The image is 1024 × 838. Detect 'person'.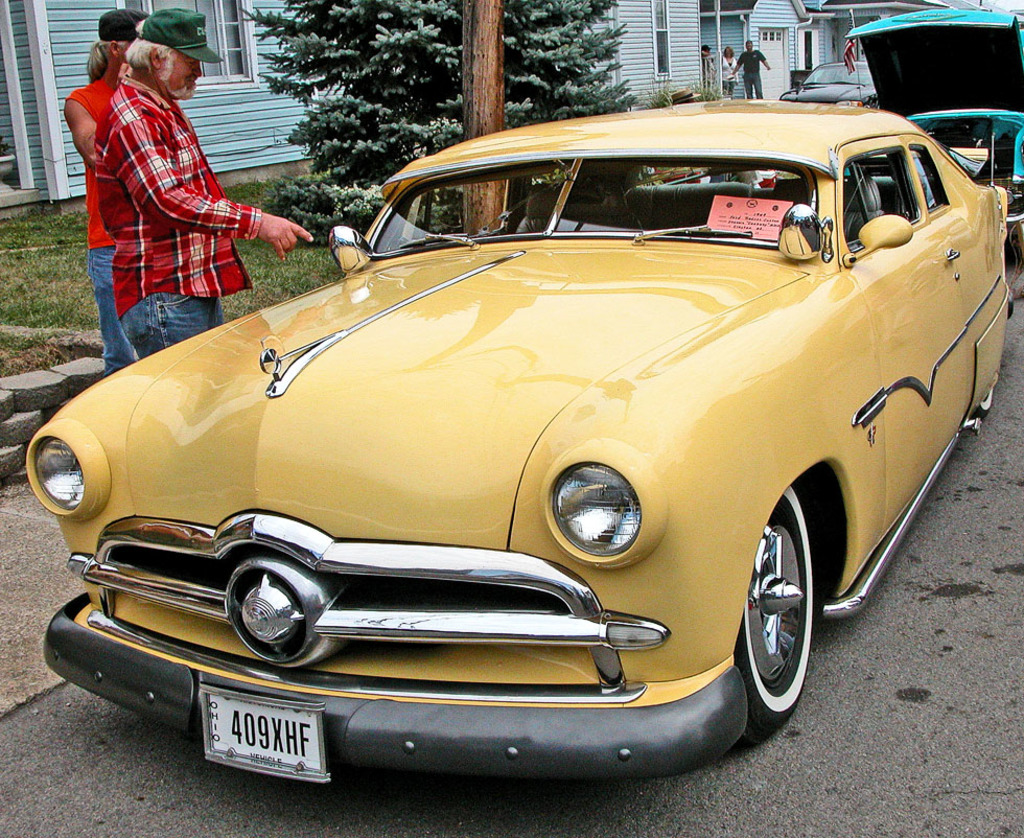
Detection: x1=698, y1=44, x2=720, y2=86.
